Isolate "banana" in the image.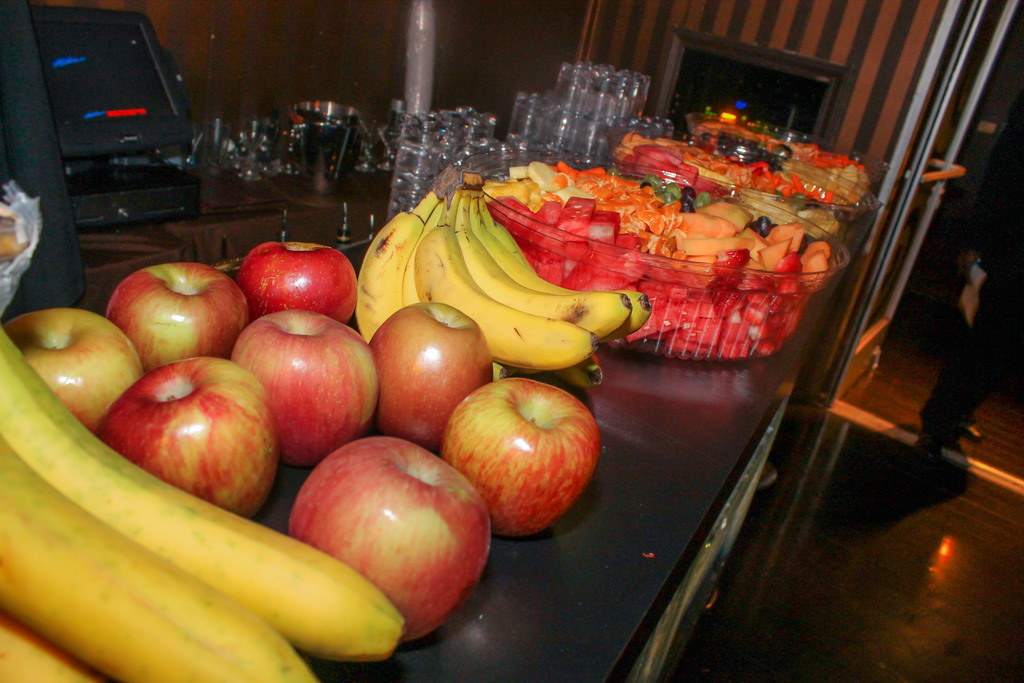
Isolated region: 0 323 408 666.
